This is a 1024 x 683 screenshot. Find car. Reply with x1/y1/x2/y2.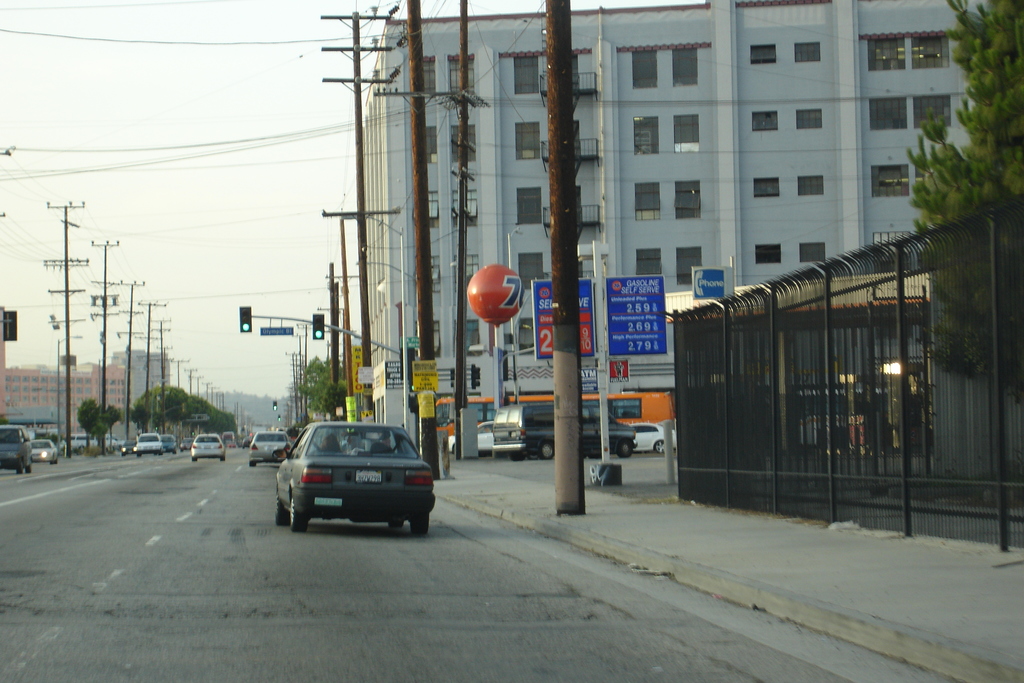
193/434/225/461.
